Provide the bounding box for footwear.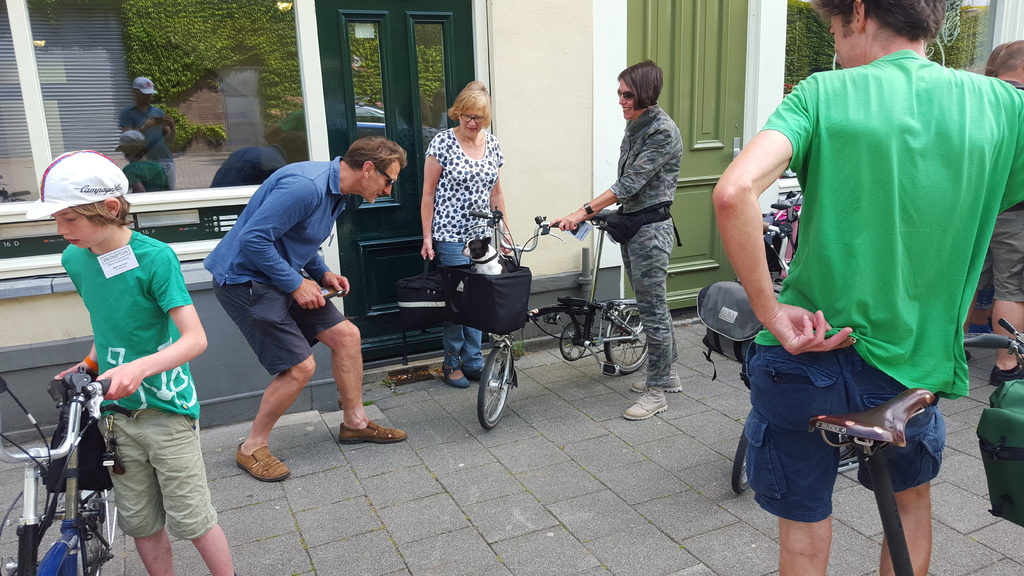
227 426 278 488.
